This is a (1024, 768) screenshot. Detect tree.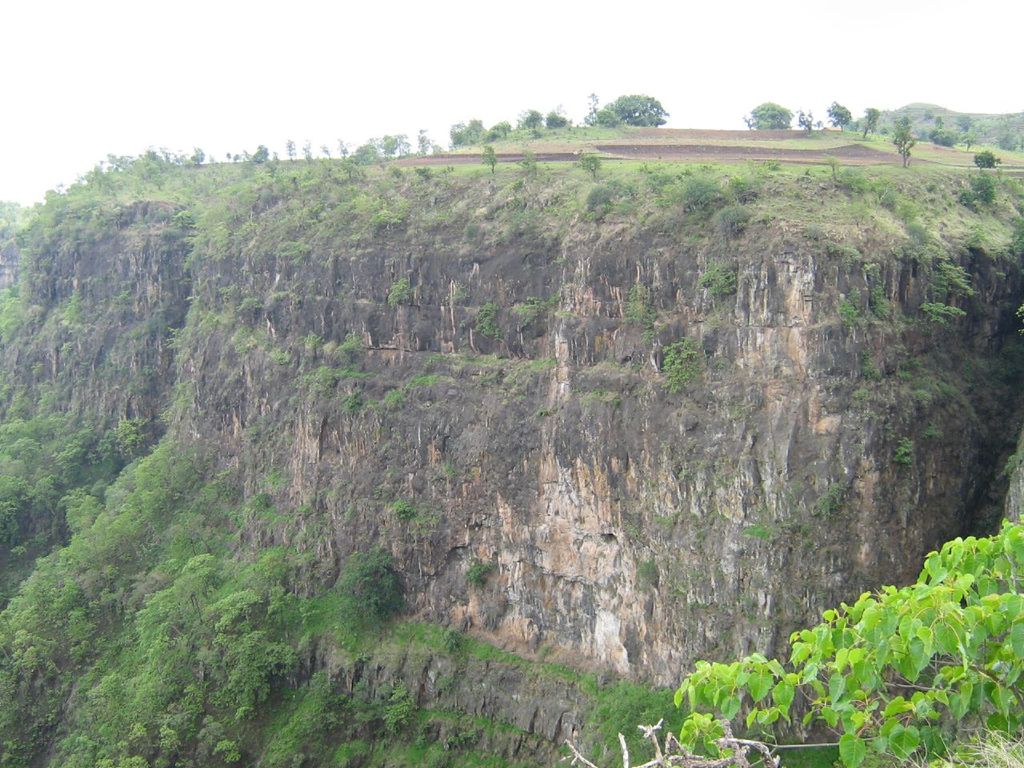
crop(934, 122, 957, 144).
